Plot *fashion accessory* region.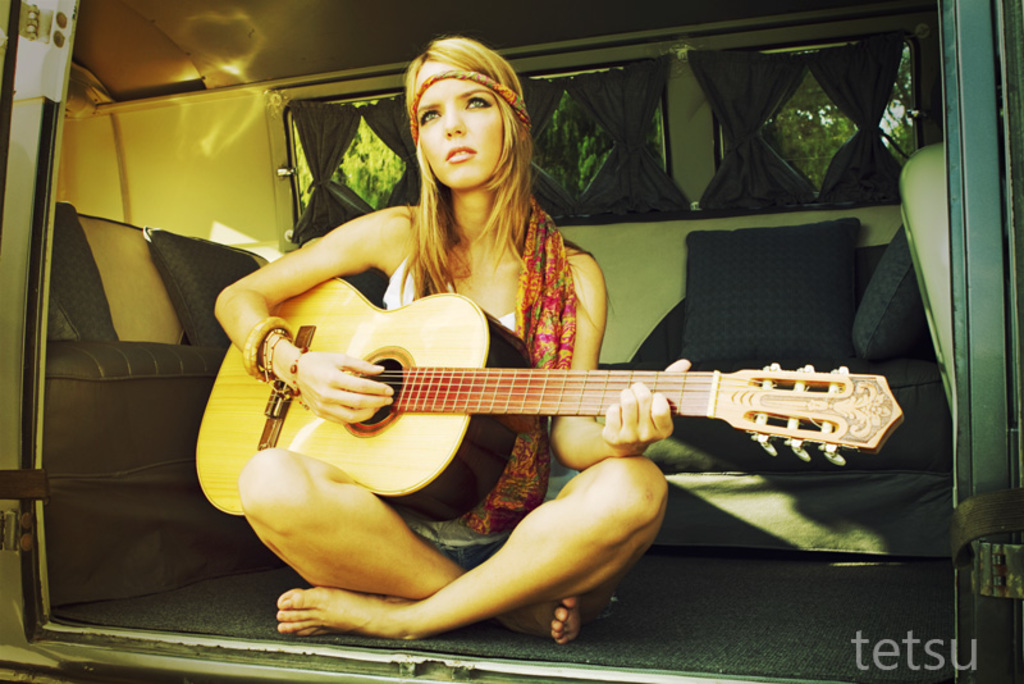
Plotted at 283 339 310 407.
